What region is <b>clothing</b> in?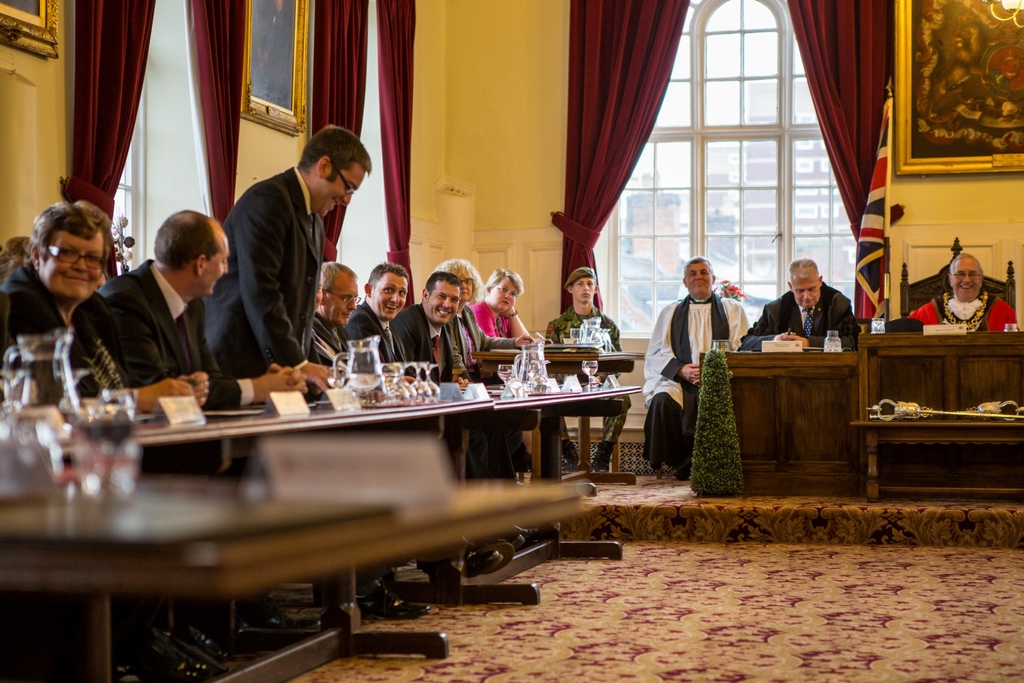
(left=740, top=278, right=865, bottom=353).
